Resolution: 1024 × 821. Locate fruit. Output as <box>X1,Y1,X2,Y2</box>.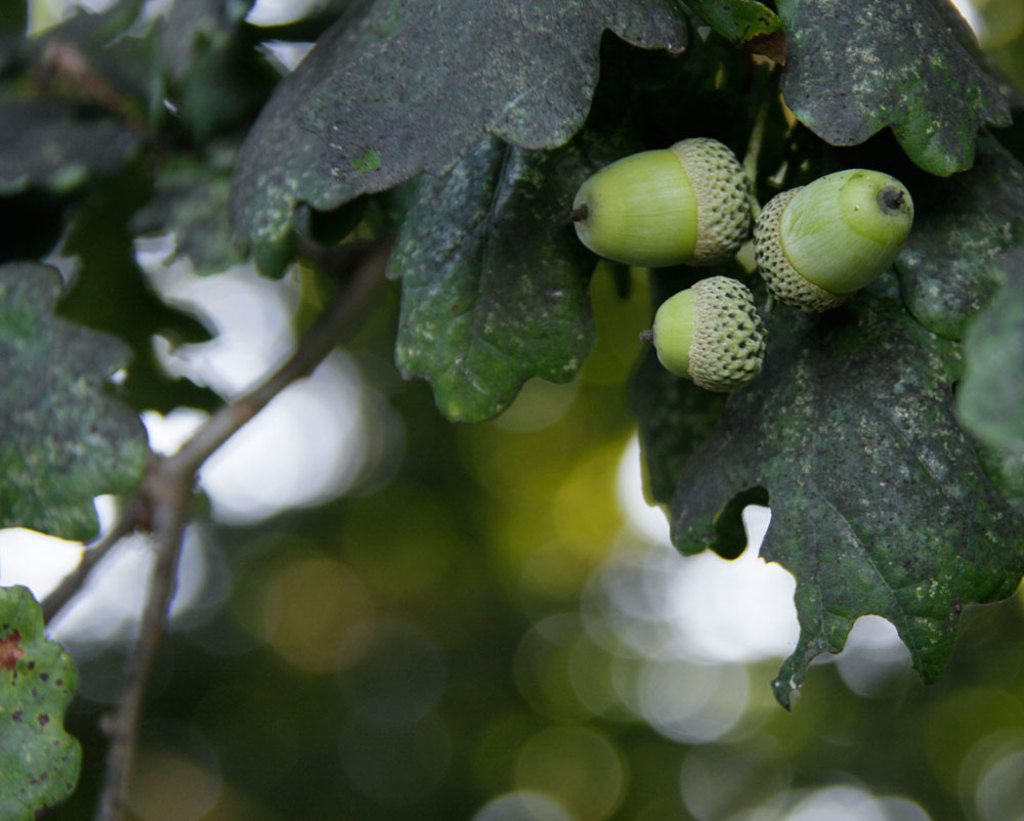
<box>646,272,767,386</box>.
